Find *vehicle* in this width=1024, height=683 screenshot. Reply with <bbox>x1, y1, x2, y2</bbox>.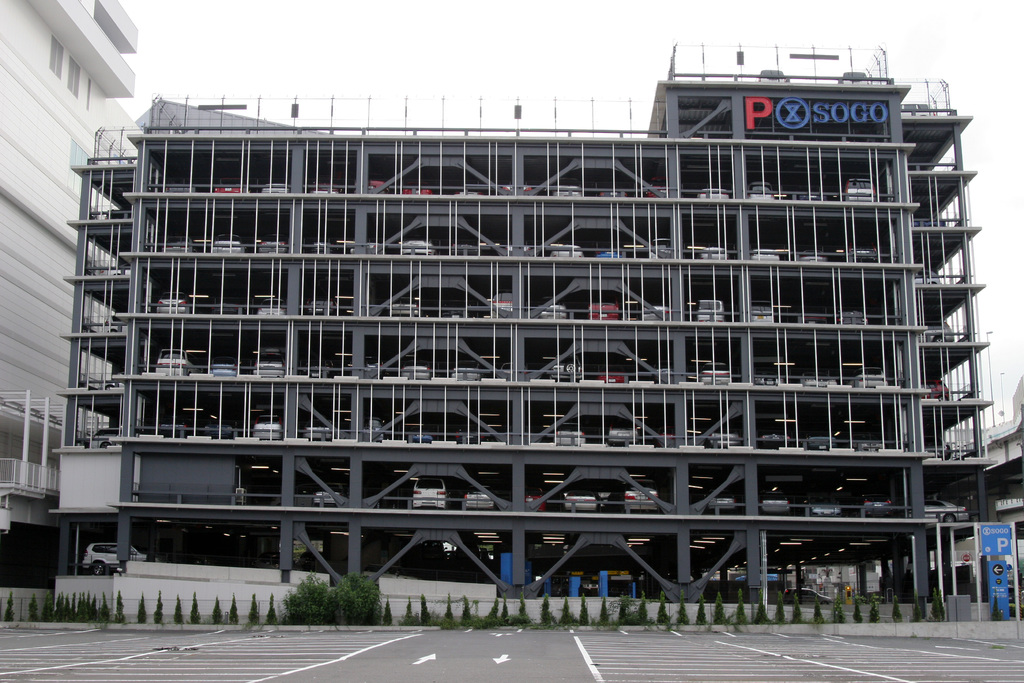
<bbox>640, 306, 668, 324</bbox>.
